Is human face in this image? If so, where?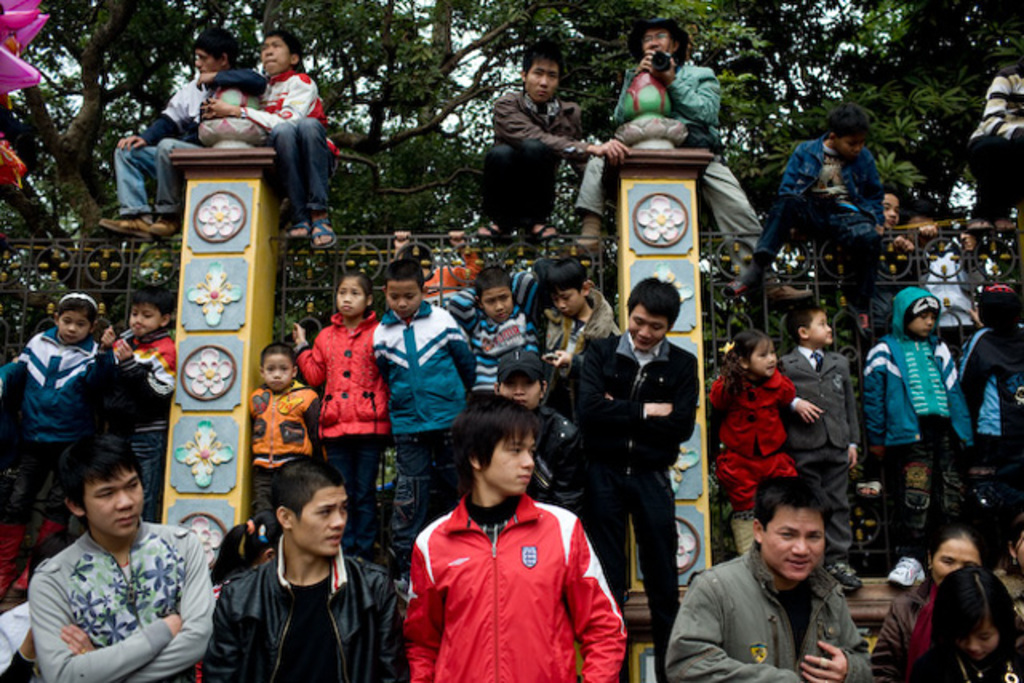
Yes, at region(197, 53, 218, 74).
